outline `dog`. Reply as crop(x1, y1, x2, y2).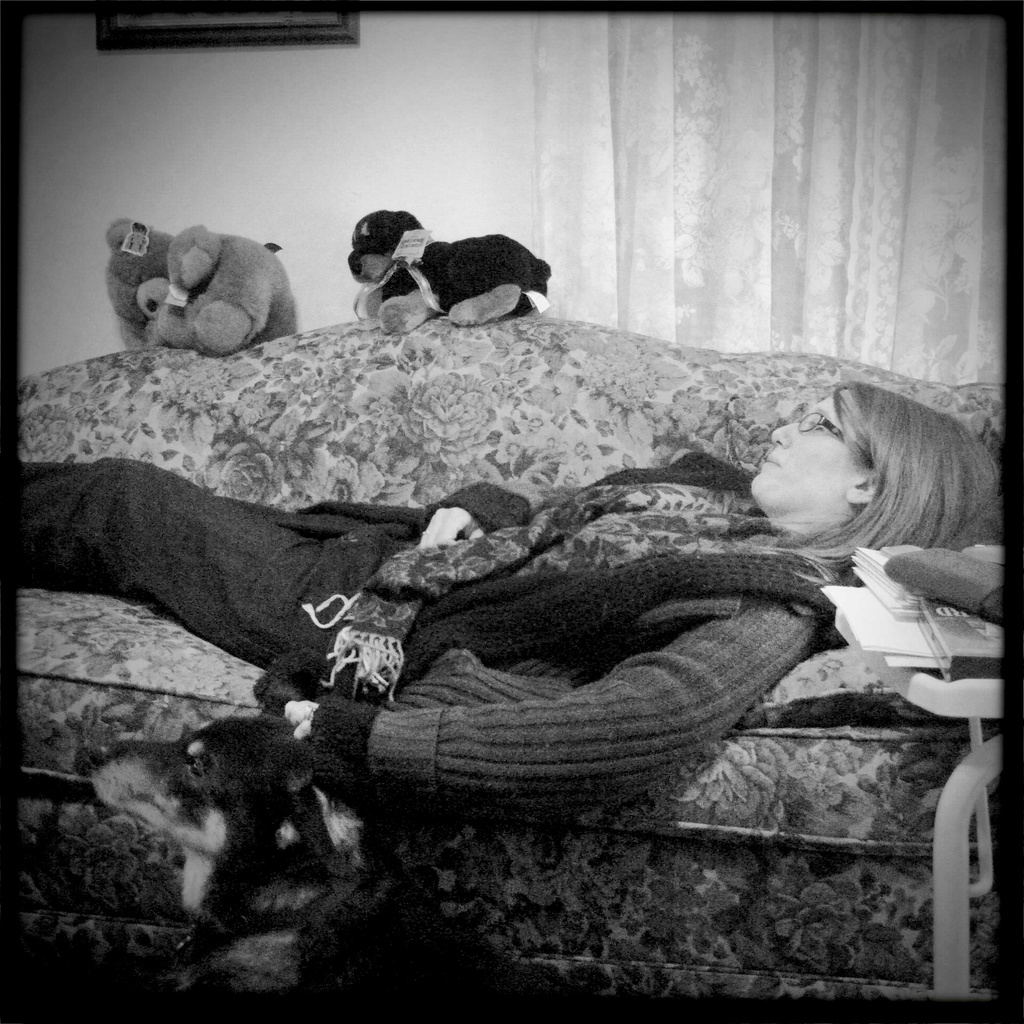
crop(81, 648, 550, 994).
